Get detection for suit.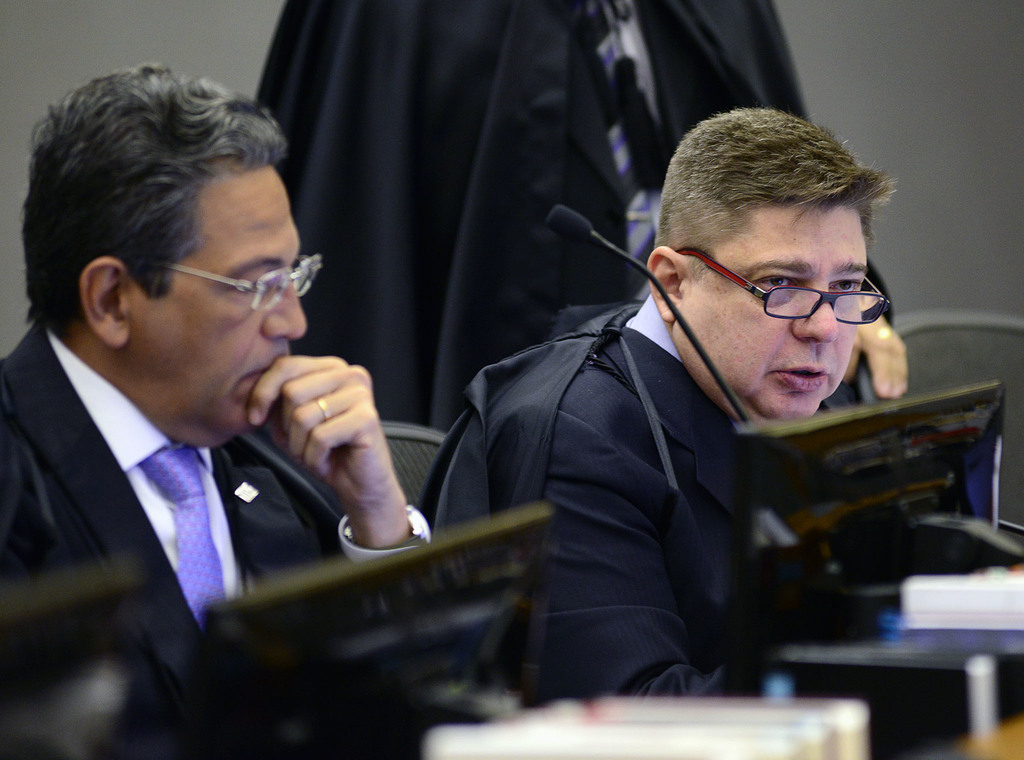
Detection: [0,322,433,674].
